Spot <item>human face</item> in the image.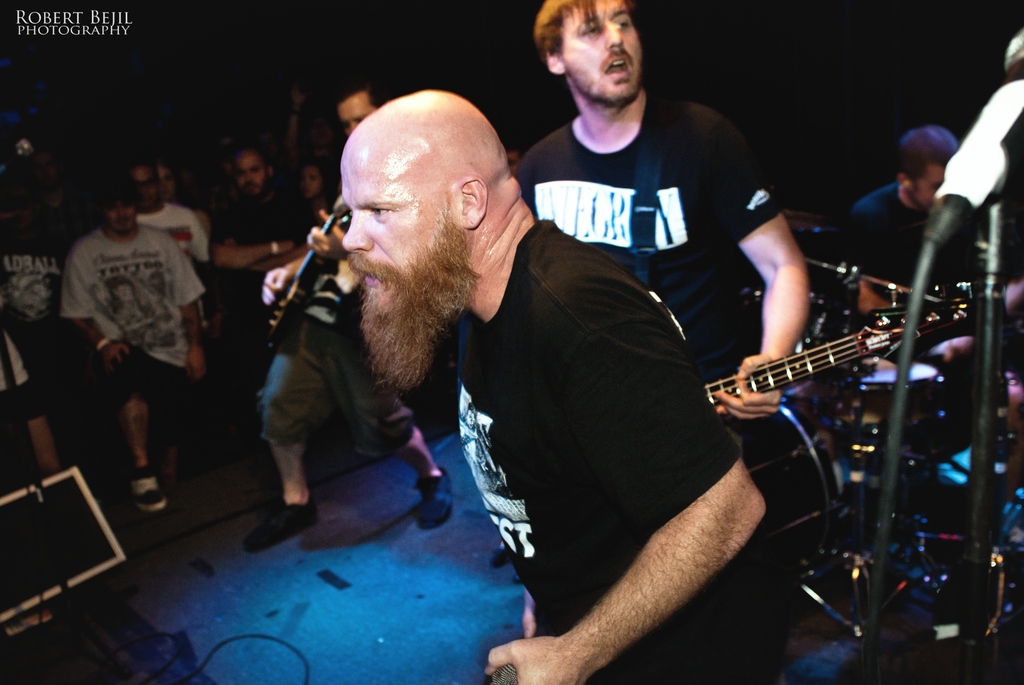
<item>human face</item> found at l=298, t=159, r=320, b=201.
